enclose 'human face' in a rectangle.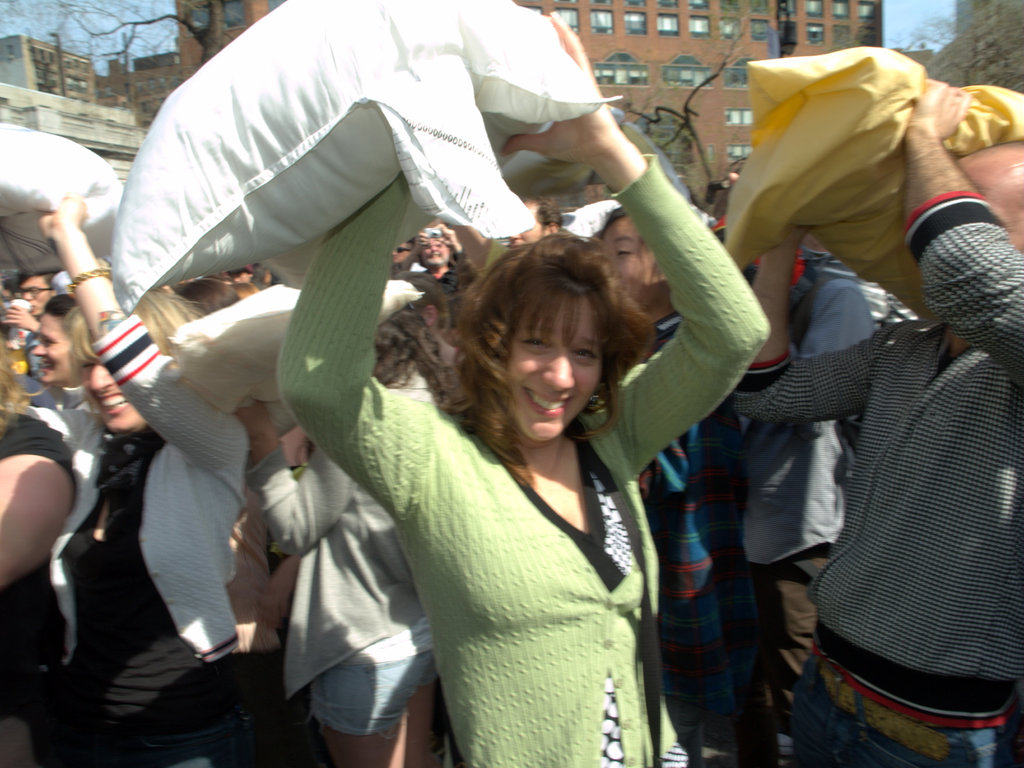
{"x1": 22, "y1": 279, "x2": 52, "y2": 315}.
